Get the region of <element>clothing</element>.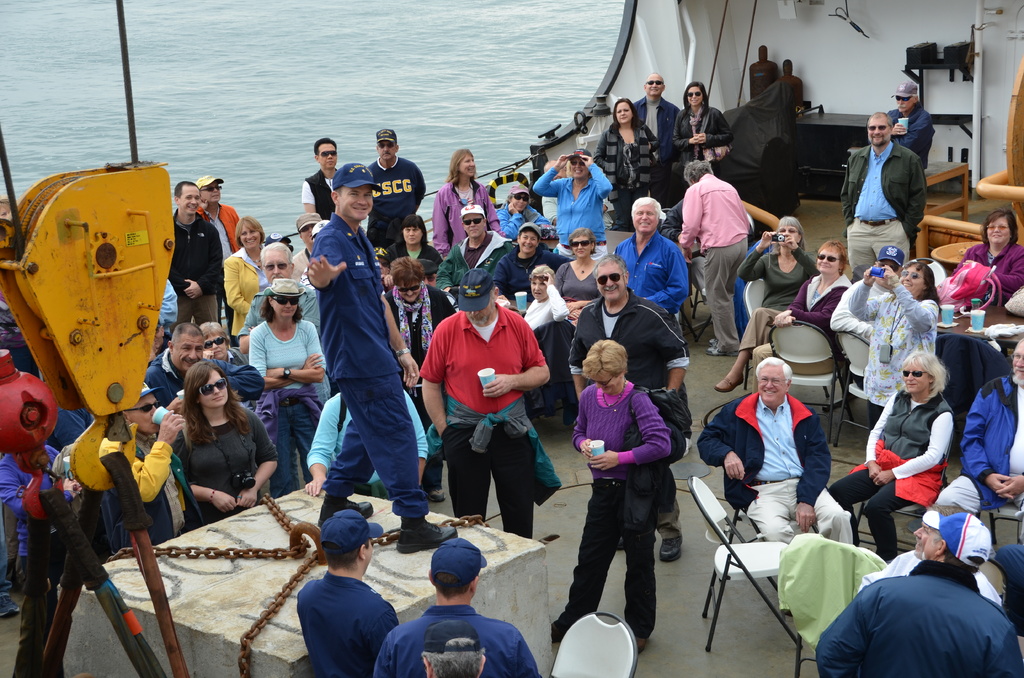
[217, 250, 266, 348].
